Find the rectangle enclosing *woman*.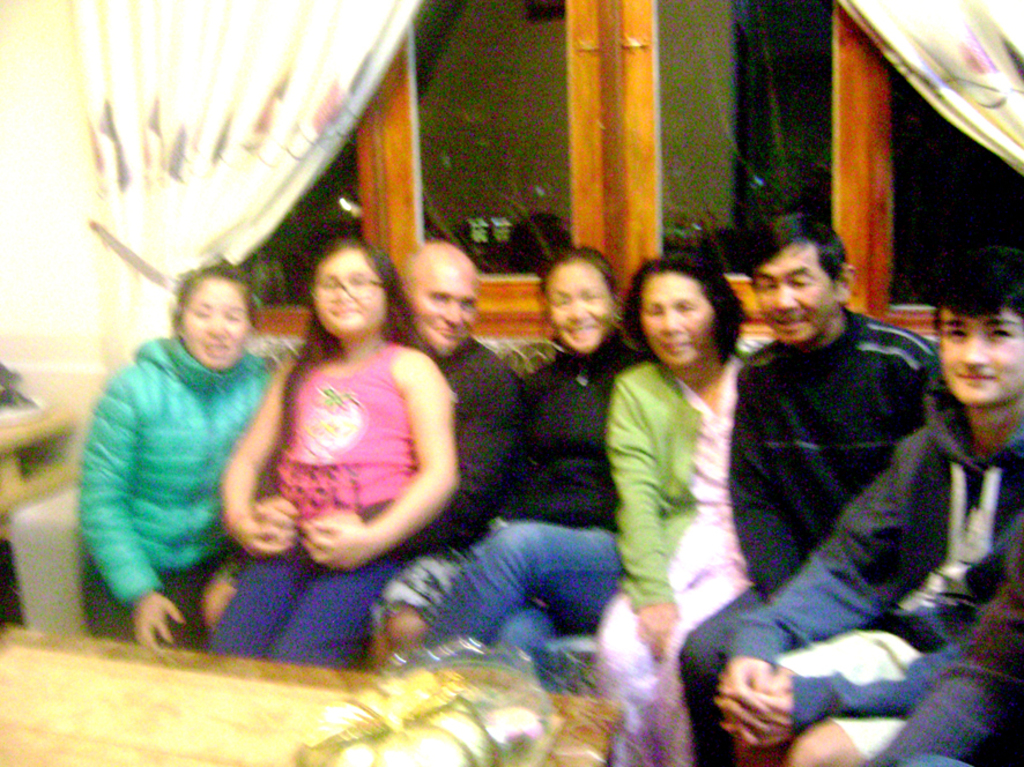
bbox(418, 245, 645, 679).
